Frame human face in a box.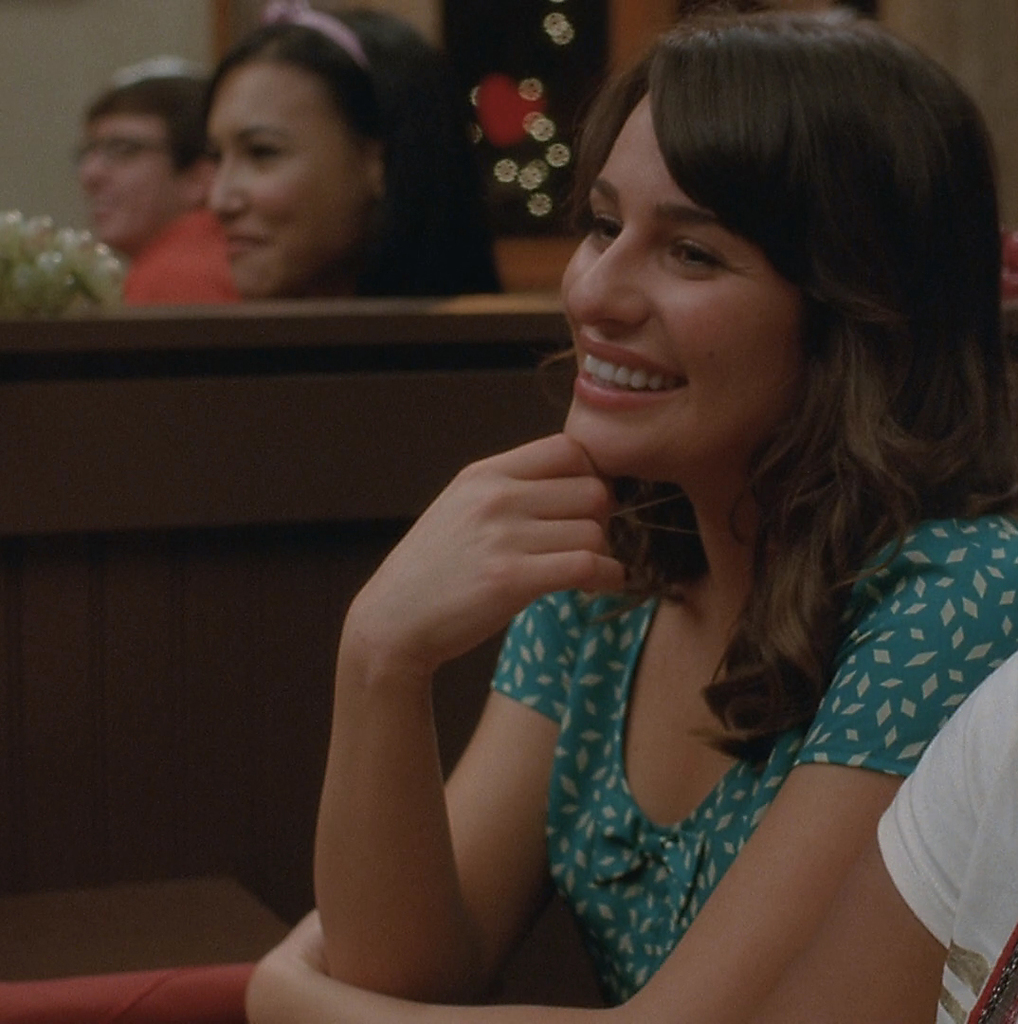
box(207, 63, 370, 298).
